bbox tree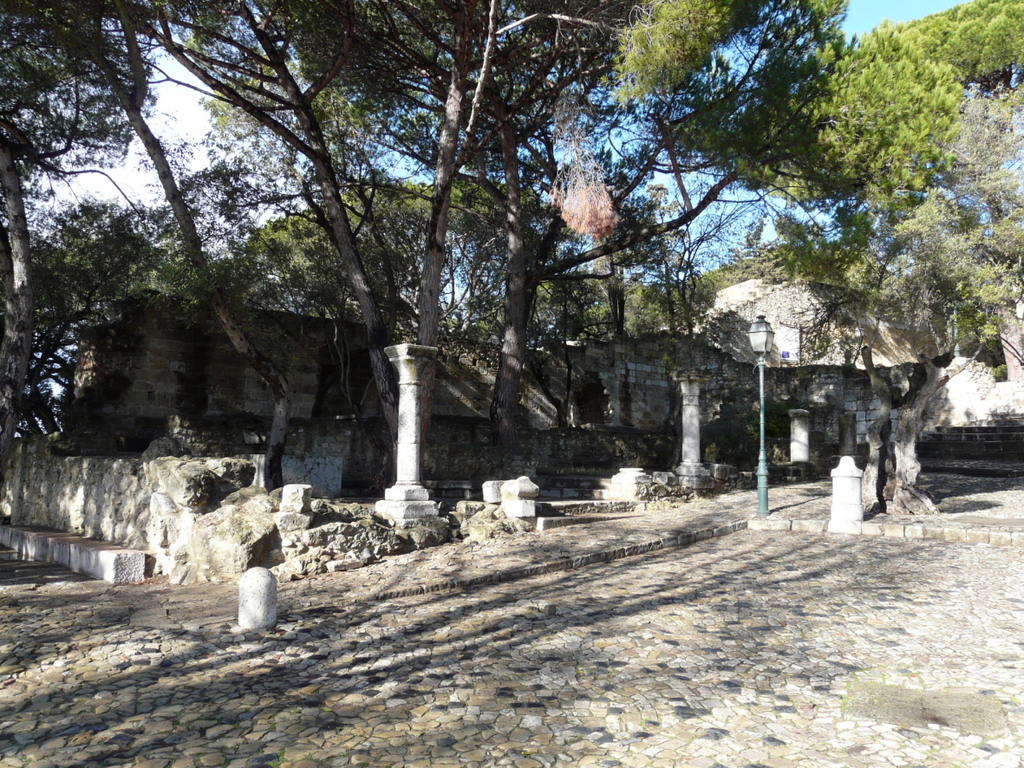
rect(0, 0, 162, 524)
